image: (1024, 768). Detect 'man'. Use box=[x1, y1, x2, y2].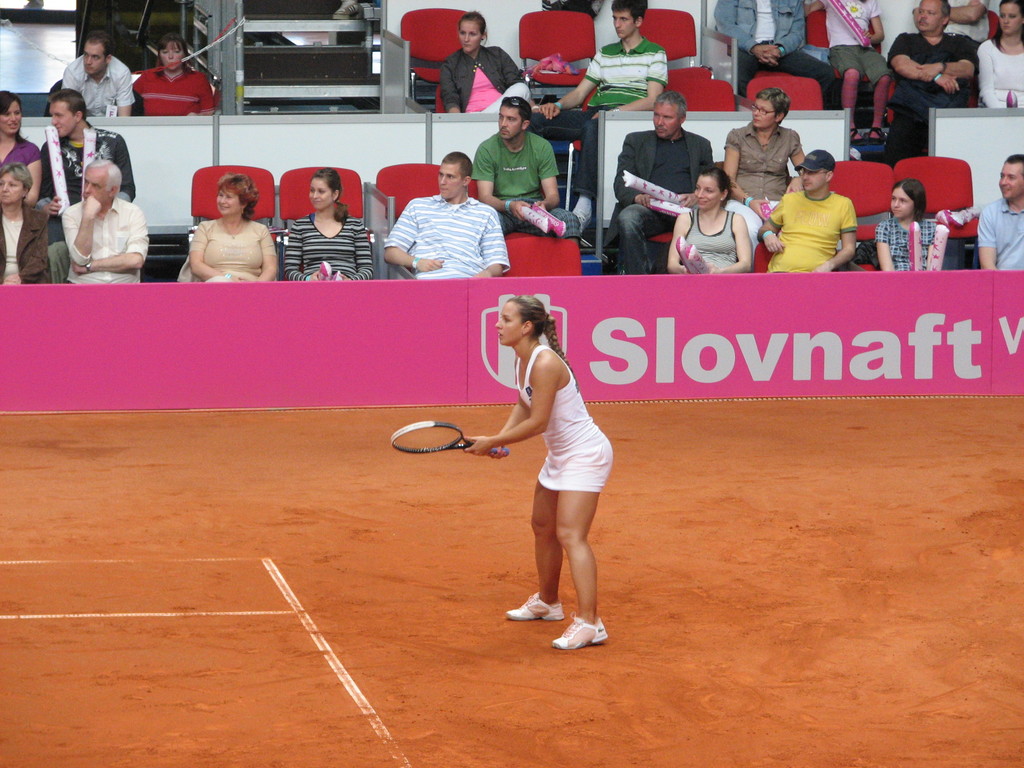
box=[474, 274, 621, 664].
